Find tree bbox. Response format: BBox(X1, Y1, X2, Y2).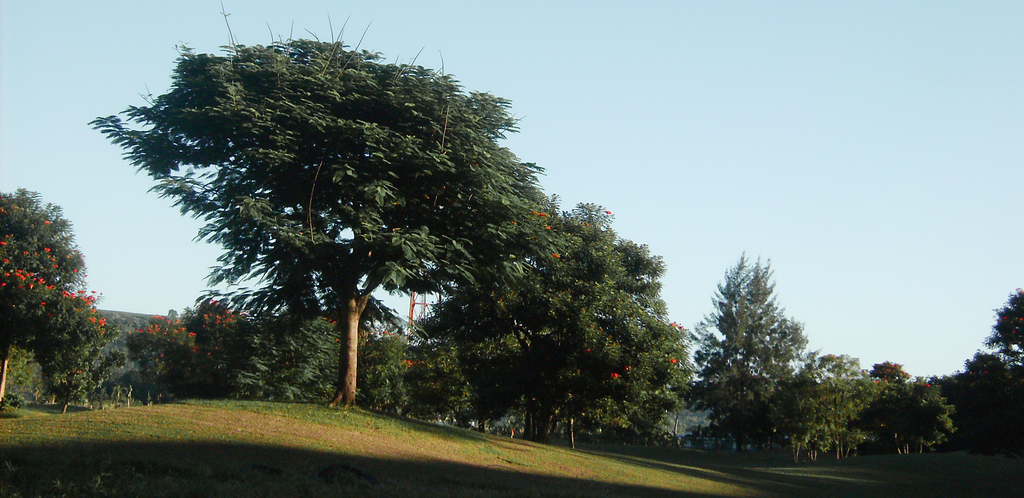
BBox(705, 245, 817, 451).
